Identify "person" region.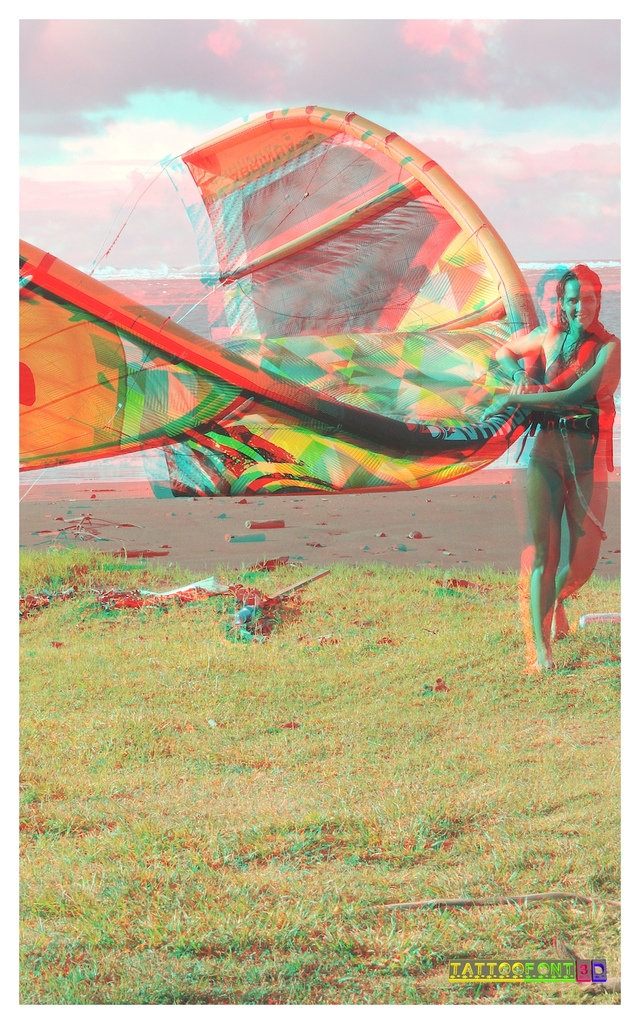
Region: (500, 266, 620, 669).
